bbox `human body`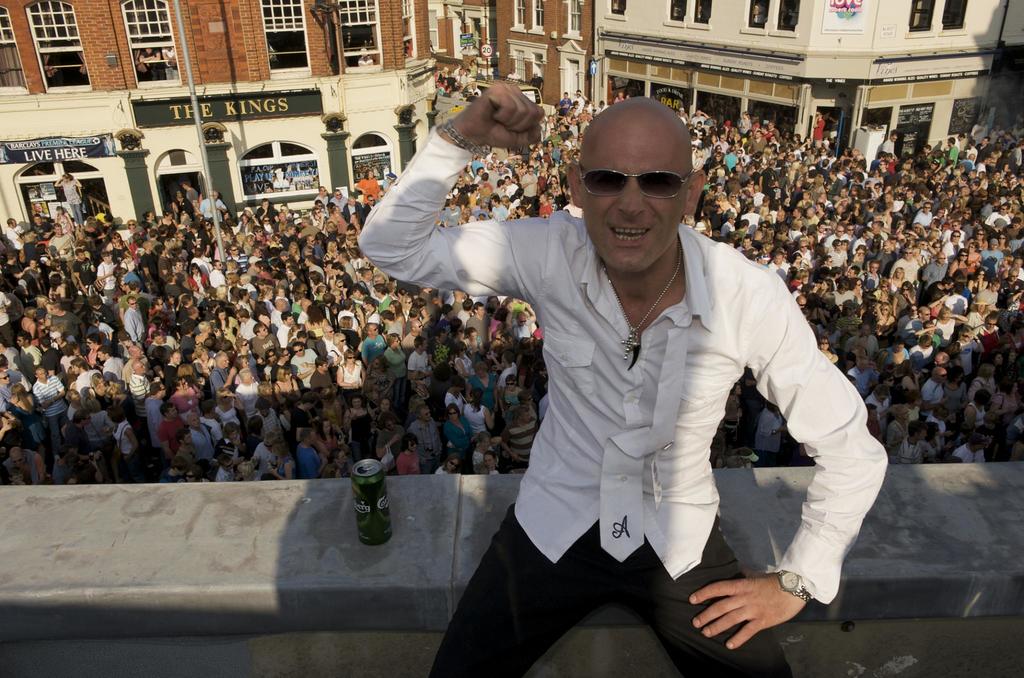
pyautogui.locateOnScreen(750, 163, 761, 186)
